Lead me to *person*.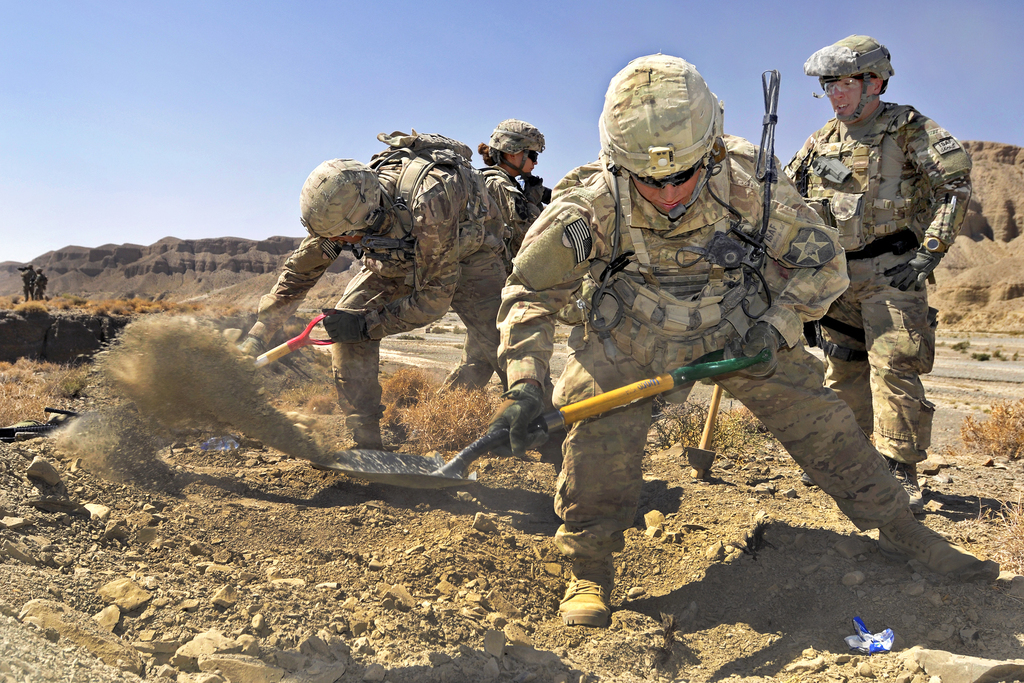
Lead to 781, 31, 972, 514.
